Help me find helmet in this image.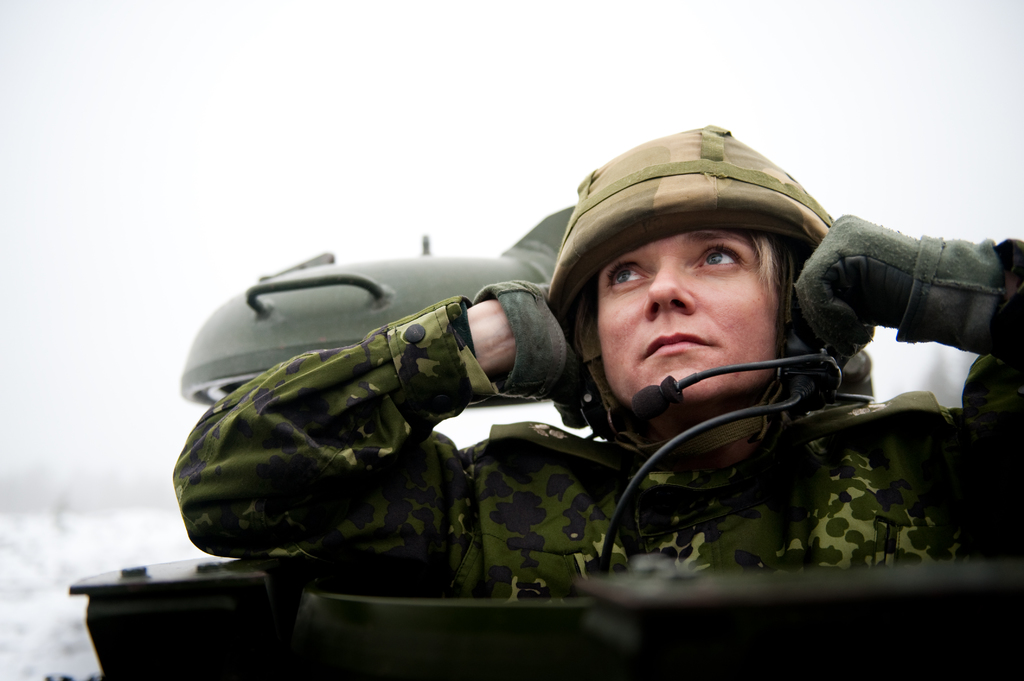
Found it: [587, 147, 884, 500].
